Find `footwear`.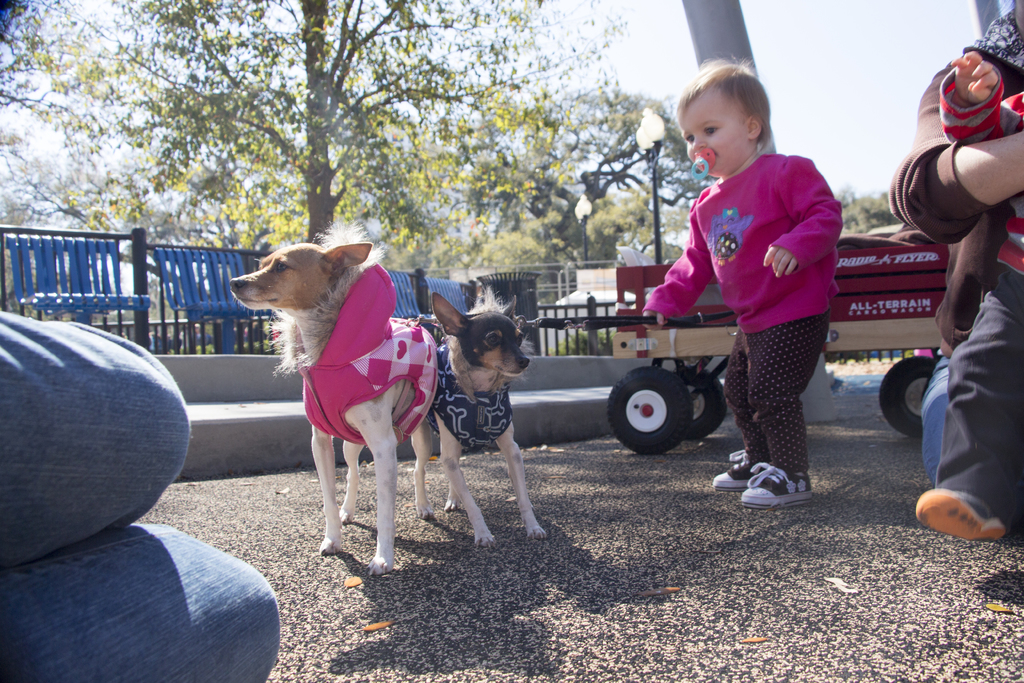
909:482:1007:537.
